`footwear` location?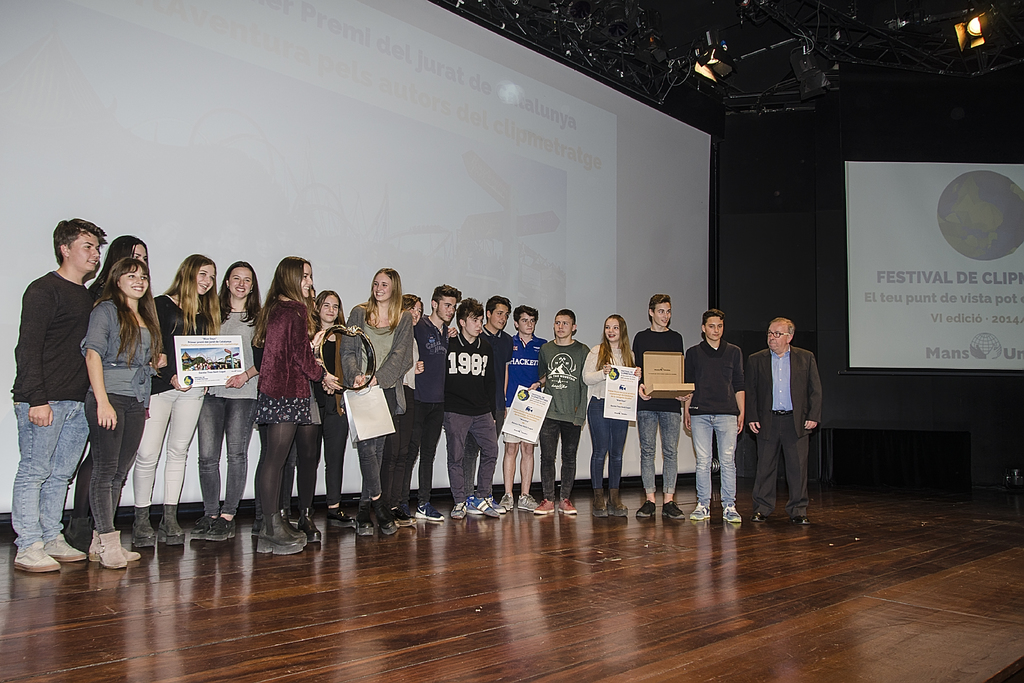
(left=355, top=495, right=380, bottom=537)
